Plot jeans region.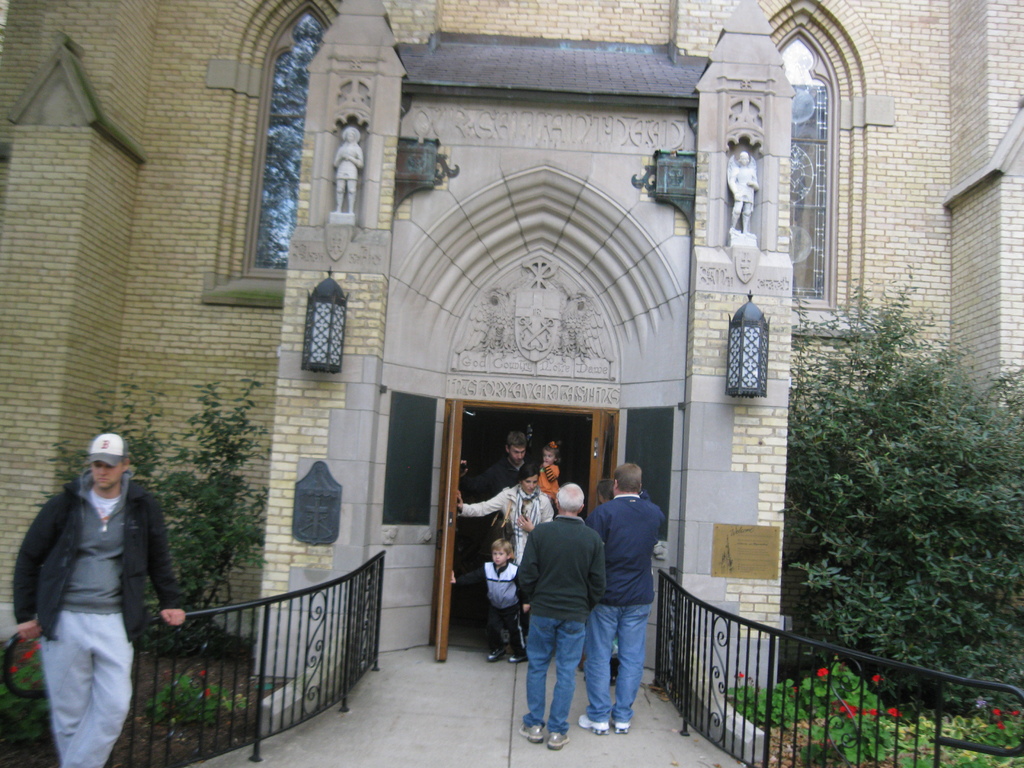
Plotted at box(522, 612, 585, 730).
